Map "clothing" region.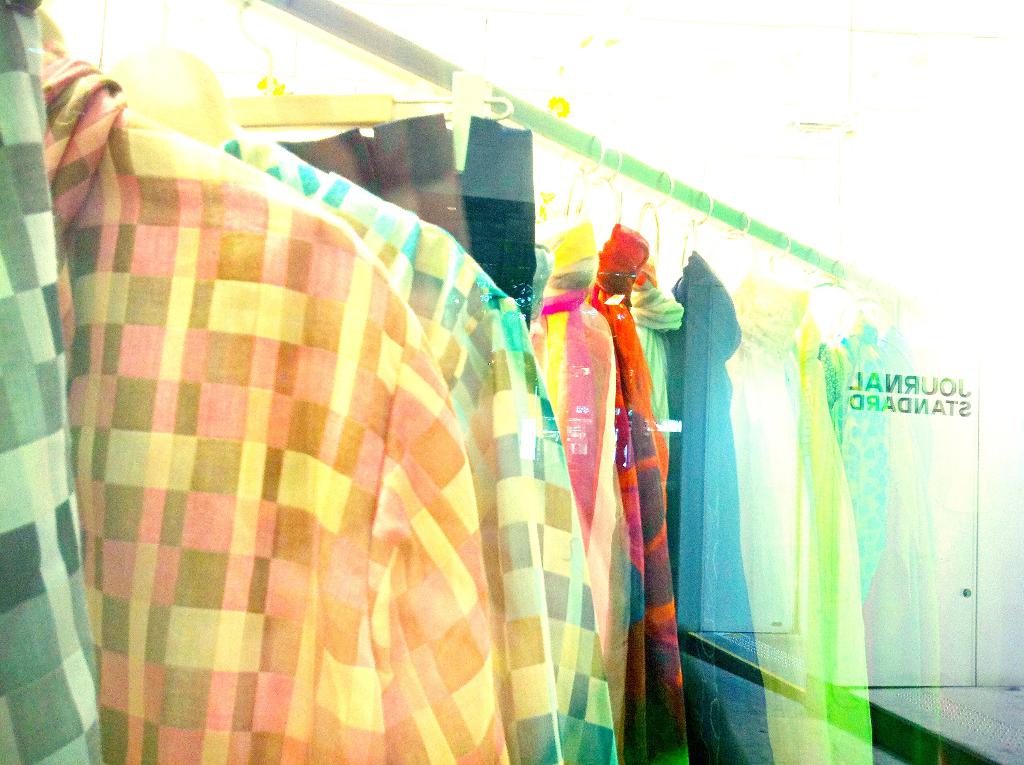
Mapped to left=719, top=281, right=826, bottom=764.
